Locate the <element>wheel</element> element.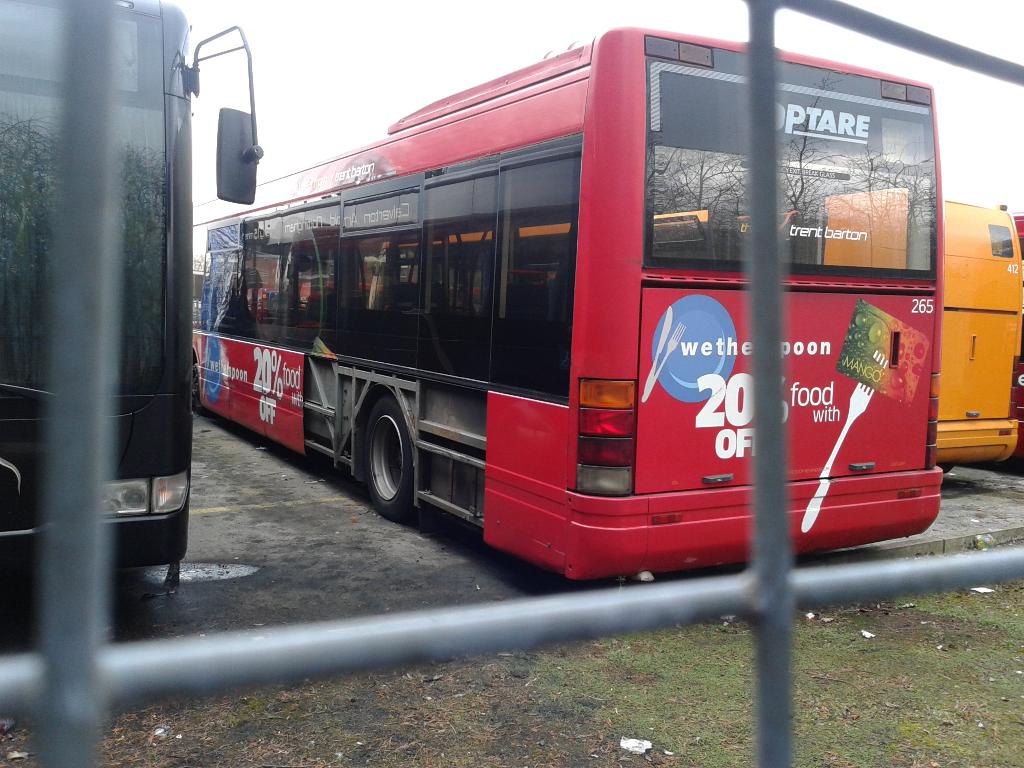
Element bbox: 940, 461, 951, 475.
